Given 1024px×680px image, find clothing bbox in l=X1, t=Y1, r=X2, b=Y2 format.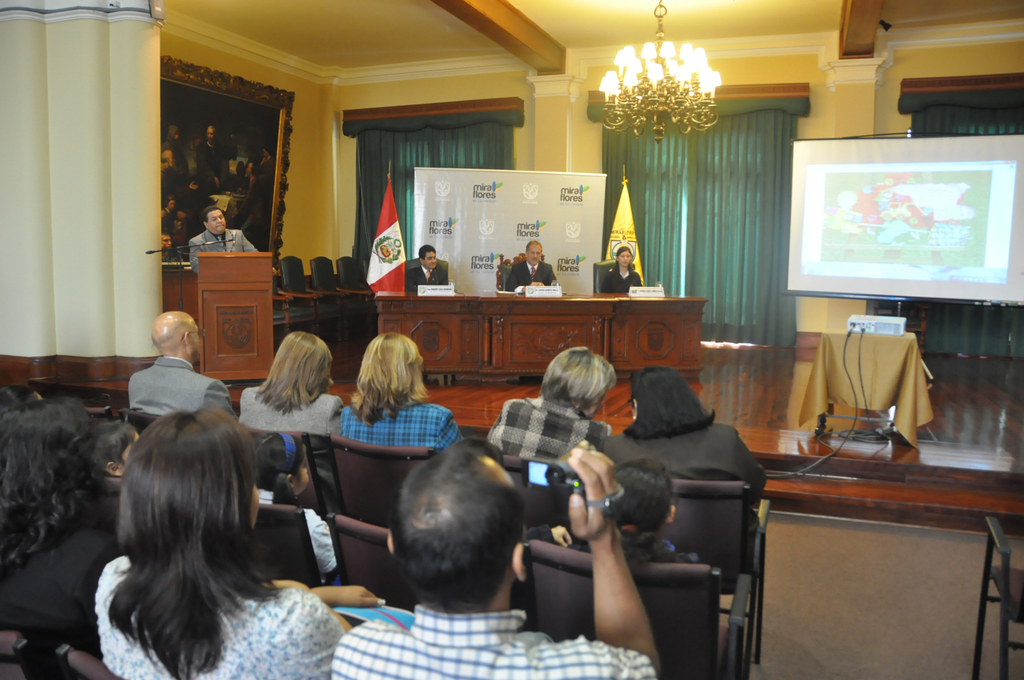
l=86, t=547, r=344, b=676.
